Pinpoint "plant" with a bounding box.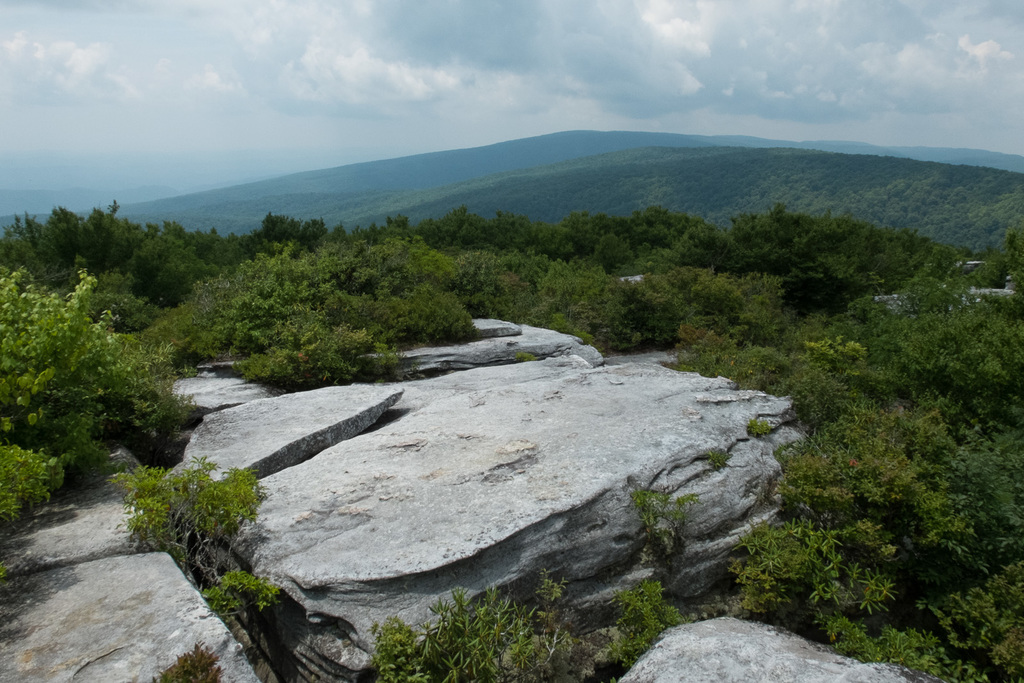
(202, 565, 281, 633).
